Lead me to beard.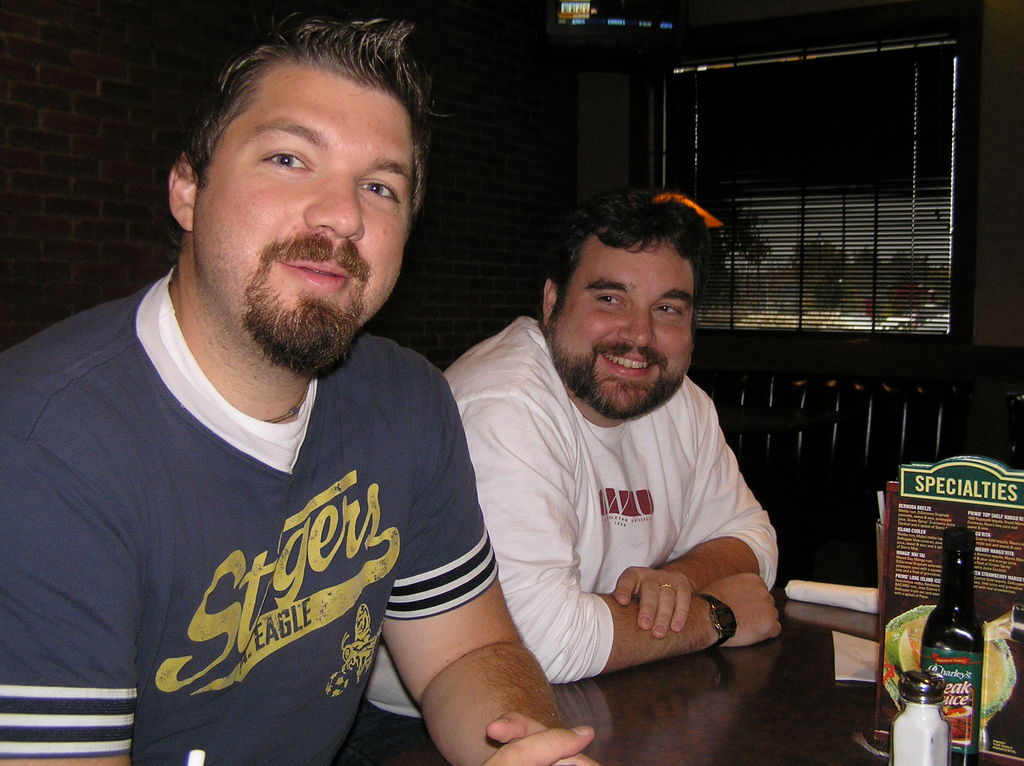
Lead to 239, 260, 366, 382.
